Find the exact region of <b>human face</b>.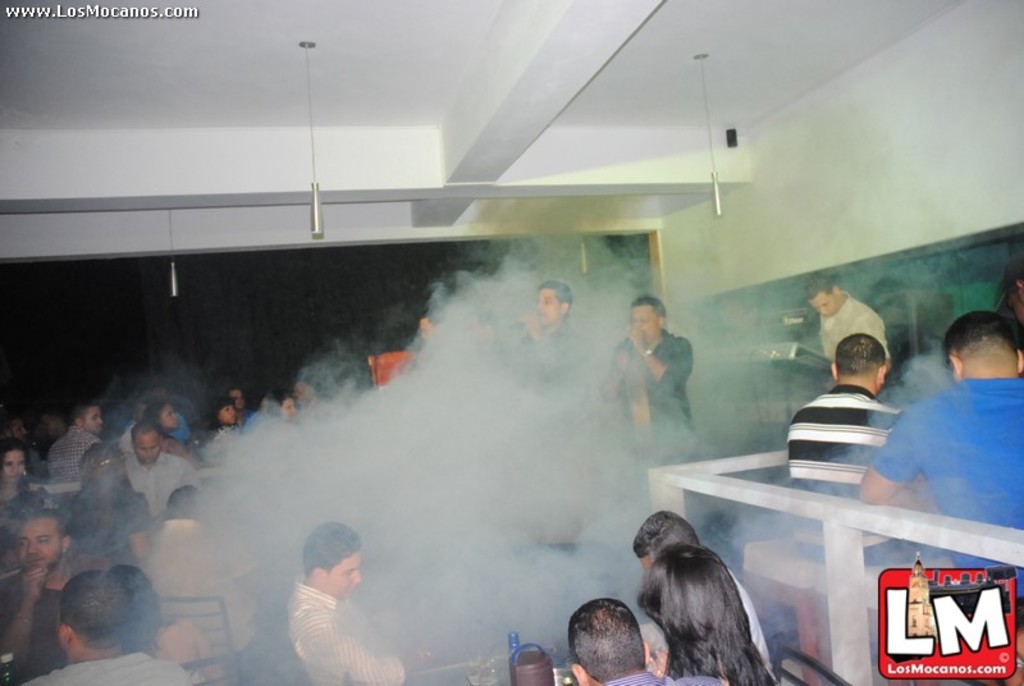
Exact region: (326, 540, 367, 599).
